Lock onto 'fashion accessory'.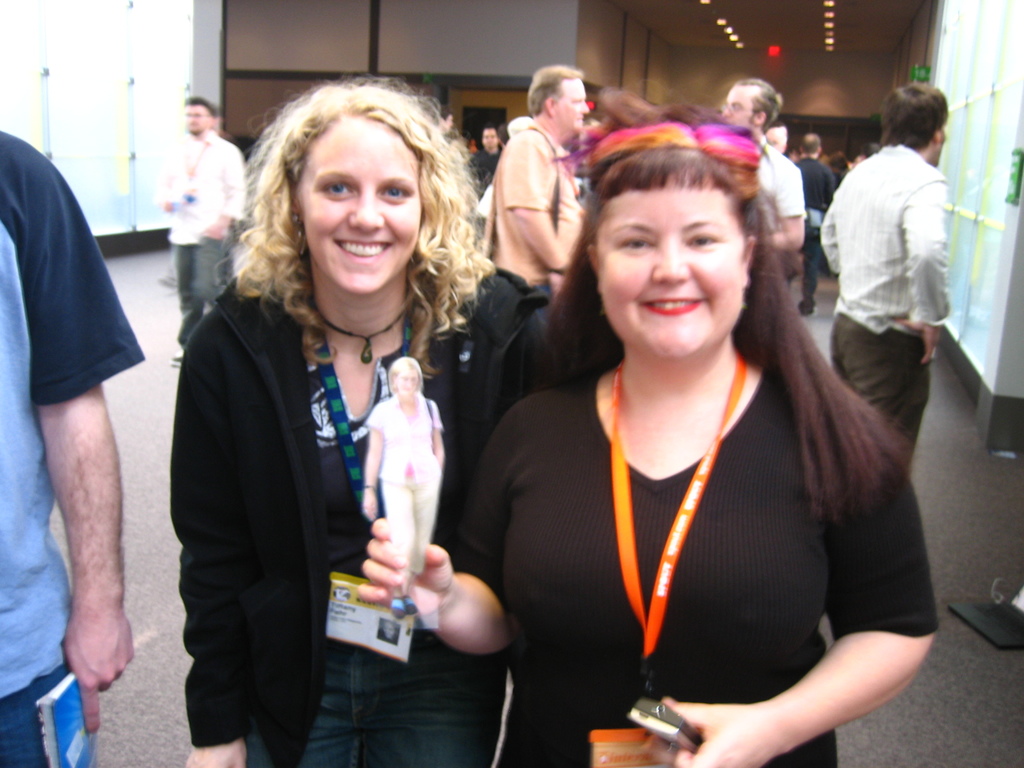
Locked: x1=323 y1=305 x2=410 y2=368.
